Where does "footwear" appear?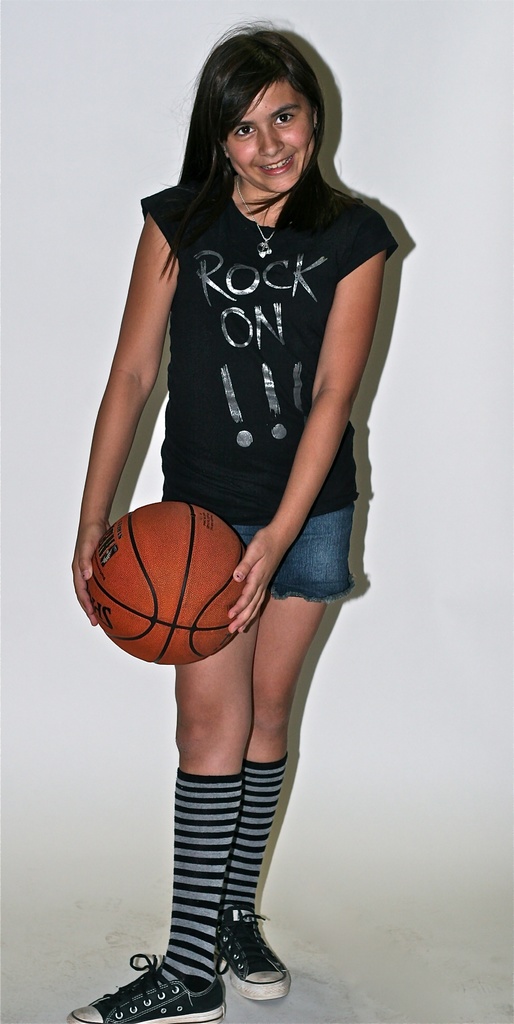
Appears at (217, 906, 294, 998).
